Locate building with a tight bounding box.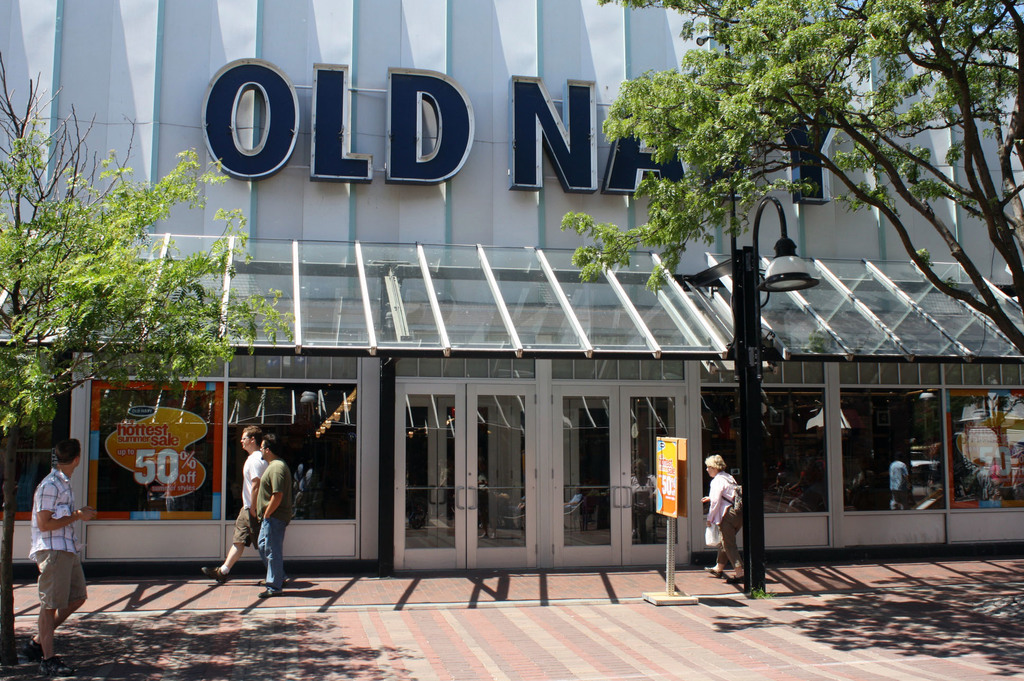
0, 0, 1023, 575.
